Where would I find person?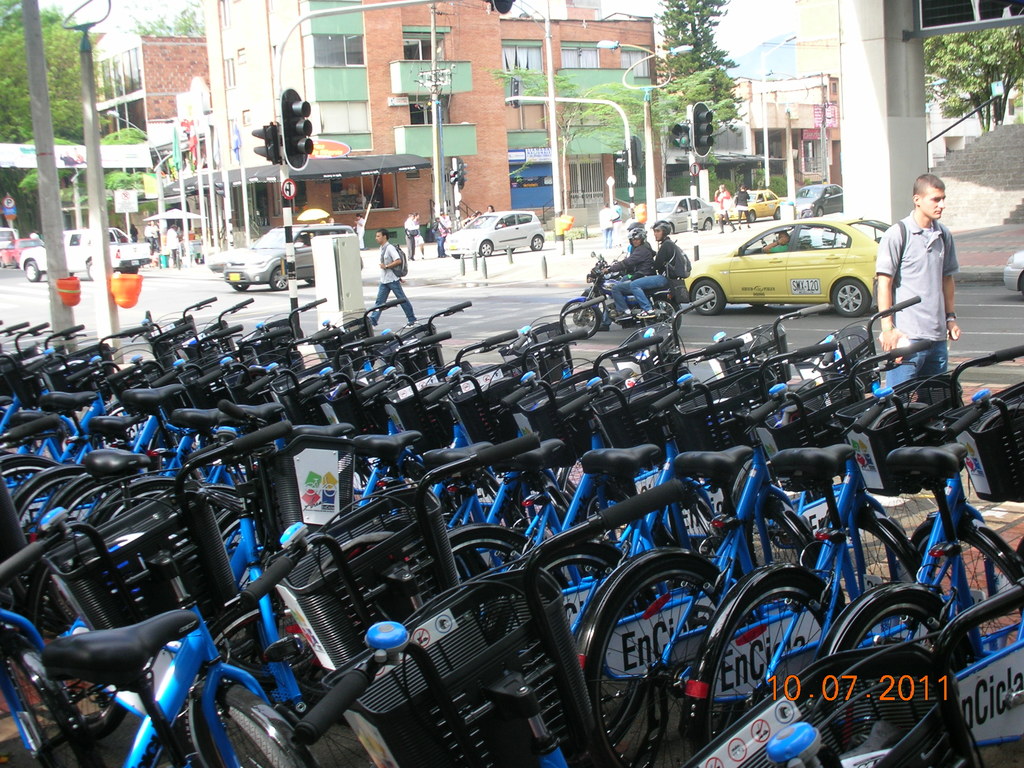
At <box>730,177,746,232</box>.
